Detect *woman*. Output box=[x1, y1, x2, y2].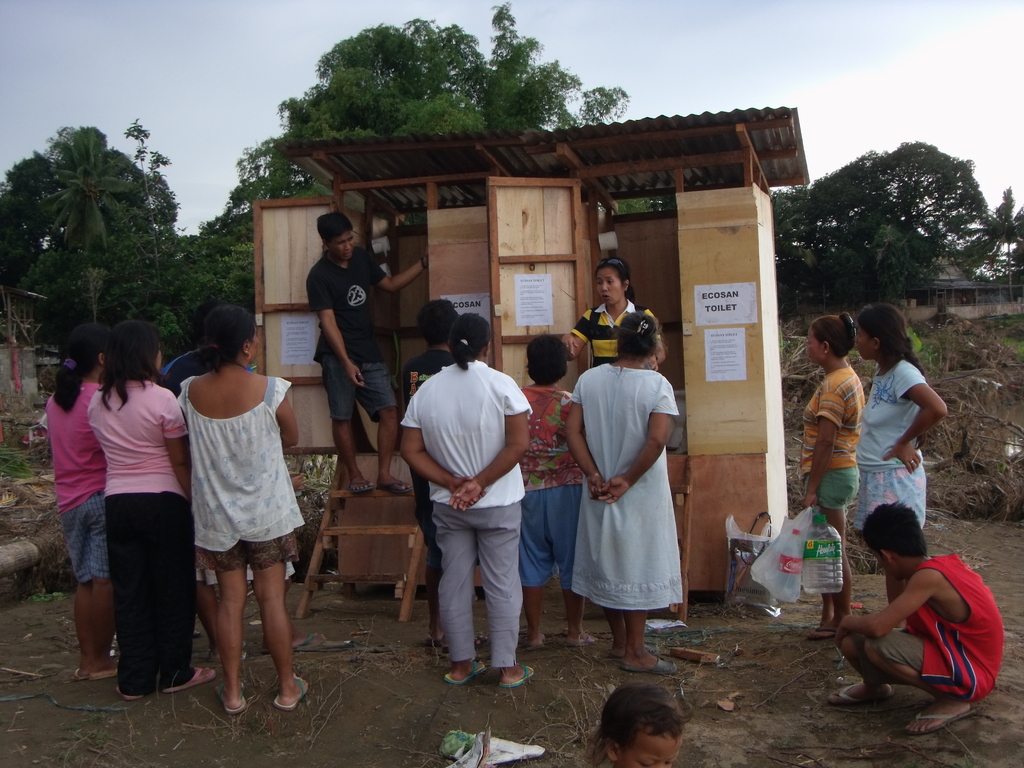
box=[30, 337, 114, 649].
